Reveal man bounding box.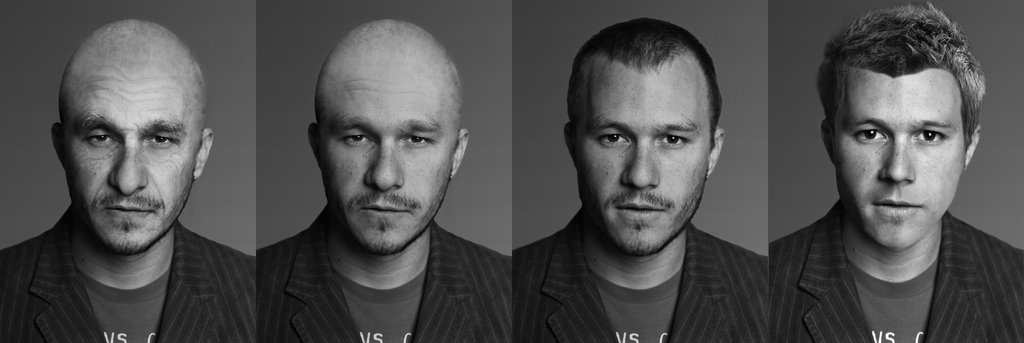
Revealed: (left=258, top=15, right=508, bottom=342).
